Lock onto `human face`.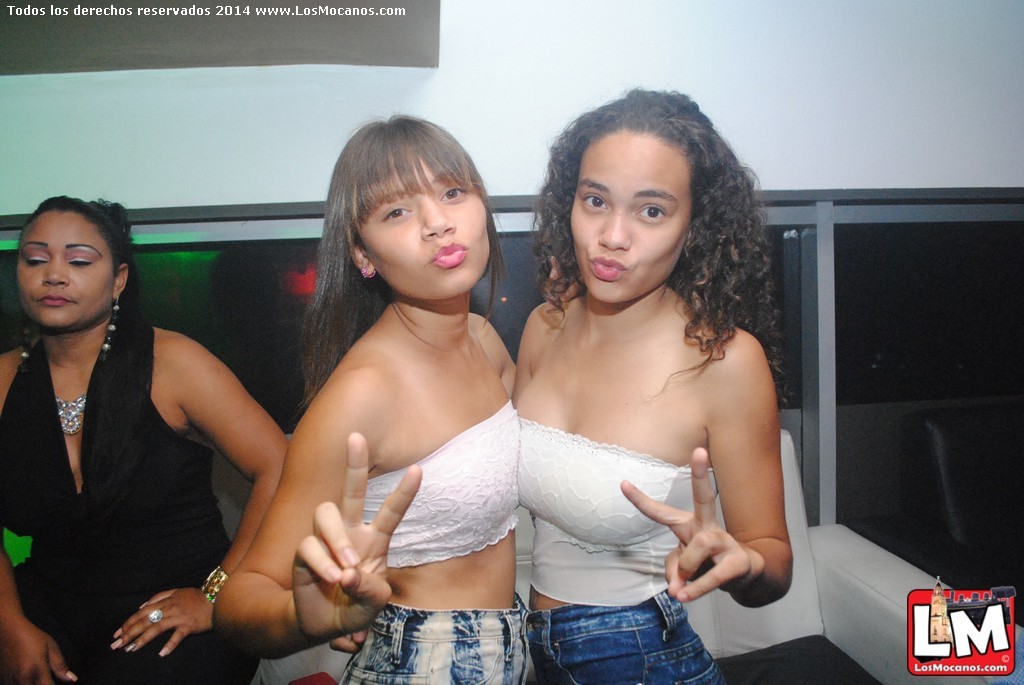
Locked: BBox(360, 161, 485, 299).
